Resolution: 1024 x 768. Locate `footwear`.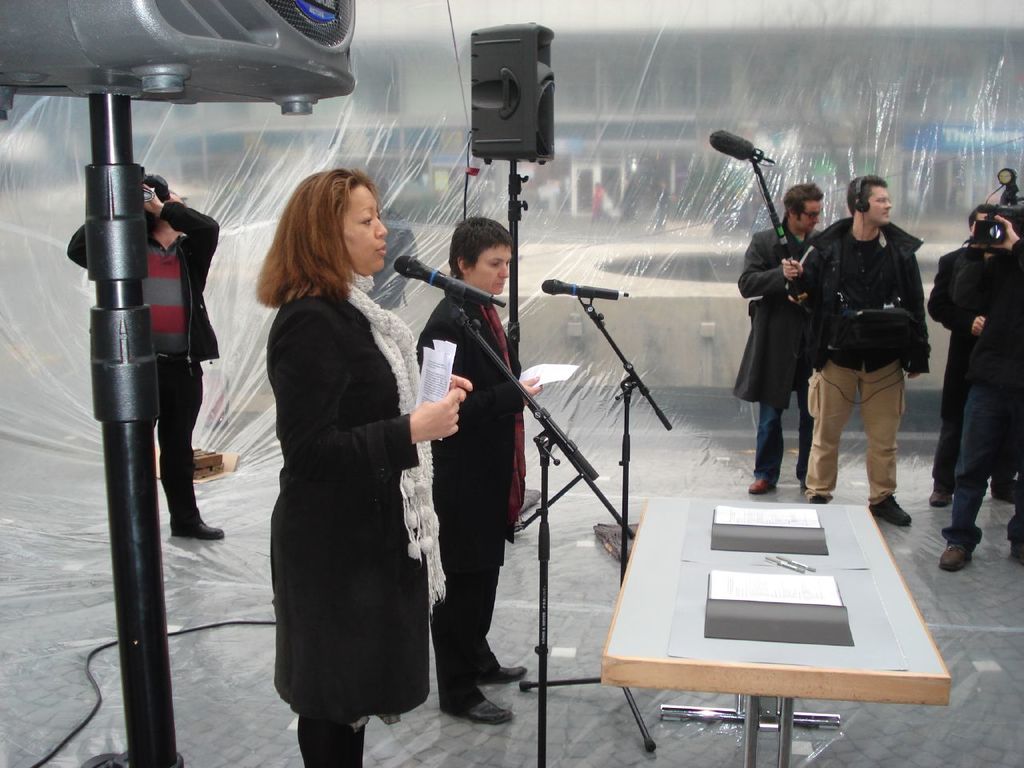
BBox(943, 538, 975, 566).
